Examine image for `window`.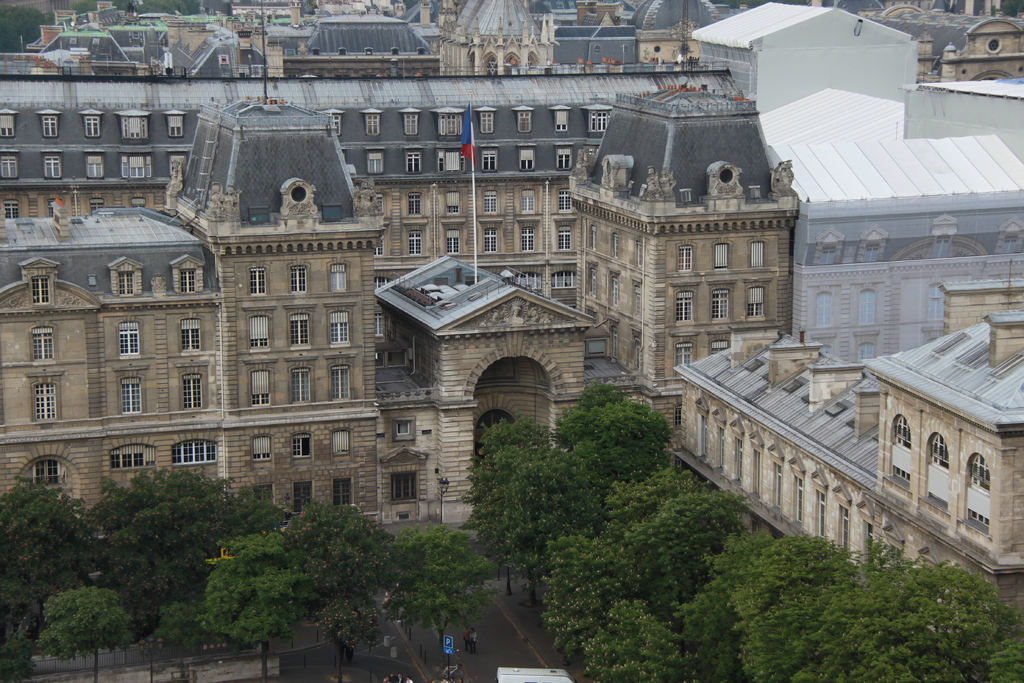
Examination result: select_region(33, 326, 55, 361).
